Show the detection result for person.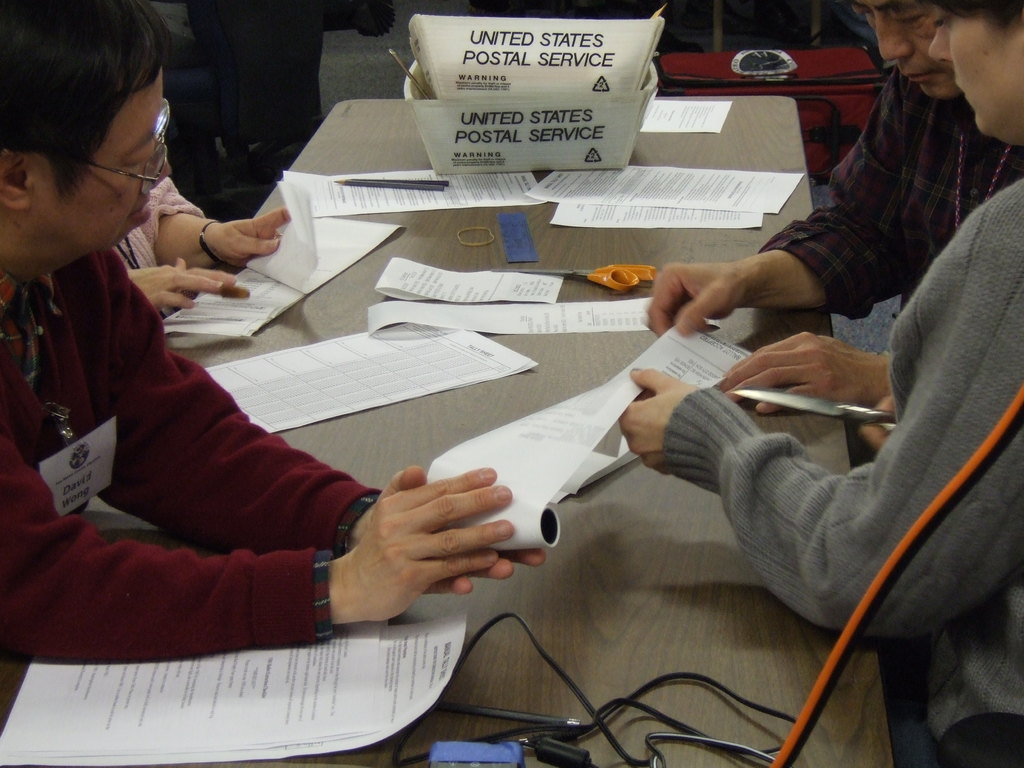
612:0:1023:767.
